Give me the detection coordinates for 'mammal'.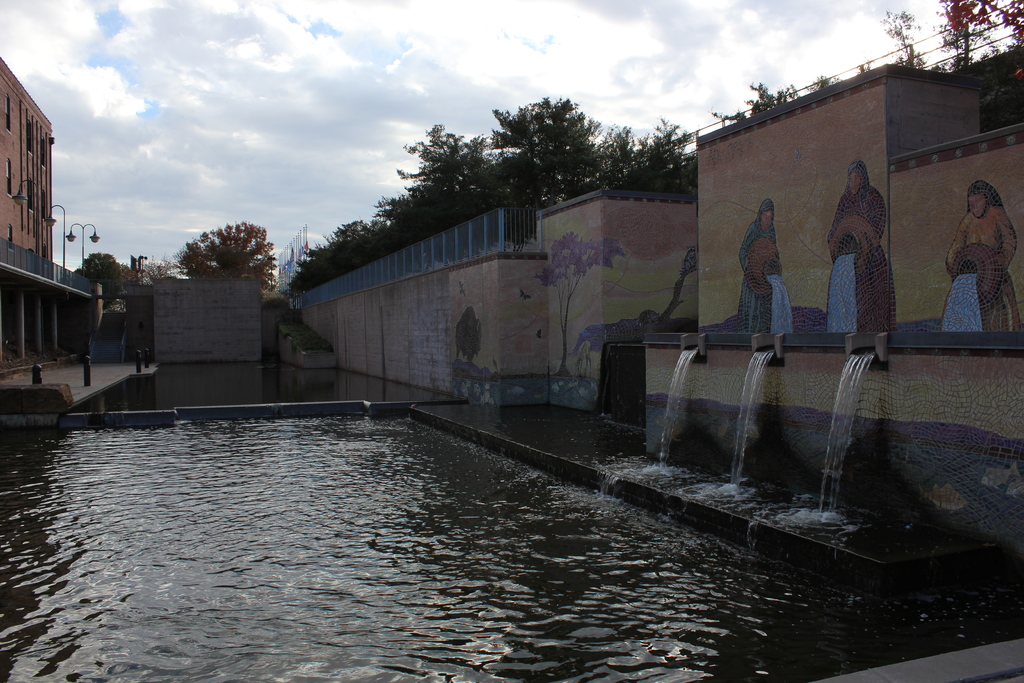
x1=829, y1=138, x2=920, y2=345.
